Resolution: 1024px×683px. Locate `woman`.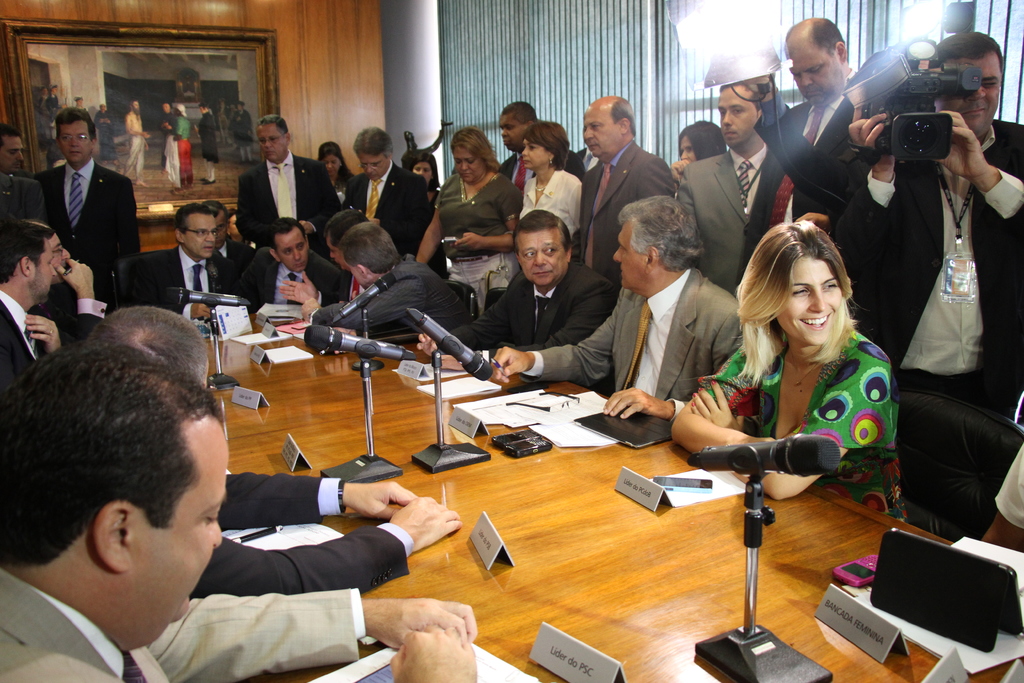
[412, 154, 440, 204].
